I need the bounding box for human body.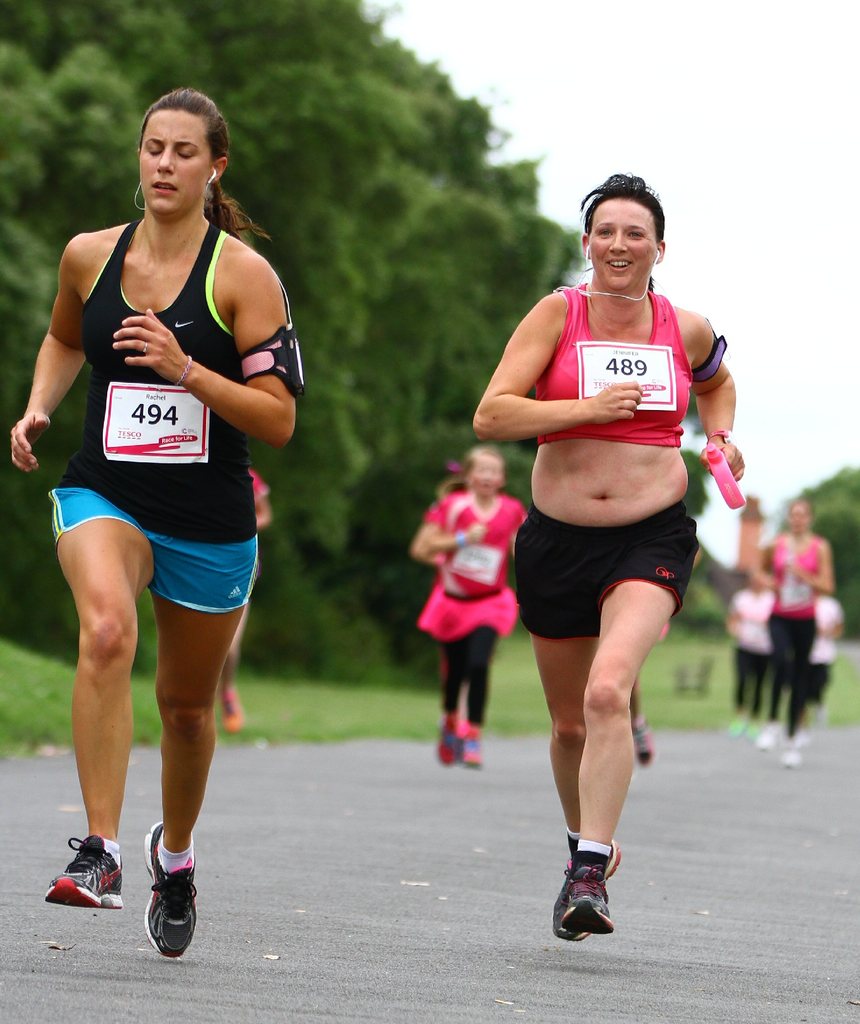
Here it is: [489, 200, 726, 897].
